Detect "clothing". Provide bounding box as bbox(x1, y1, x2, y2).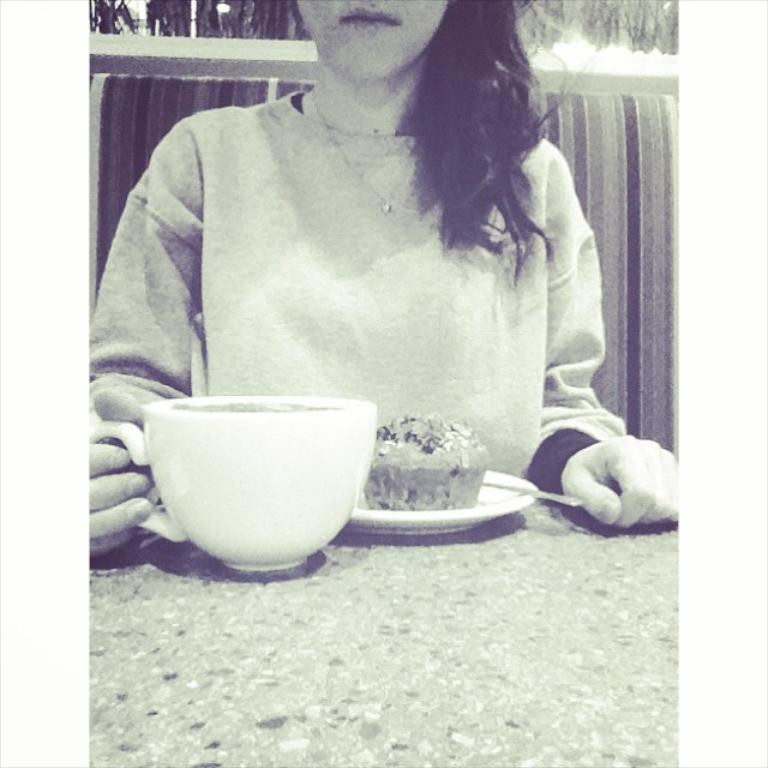
bbox(82, 73, 619, 514).
